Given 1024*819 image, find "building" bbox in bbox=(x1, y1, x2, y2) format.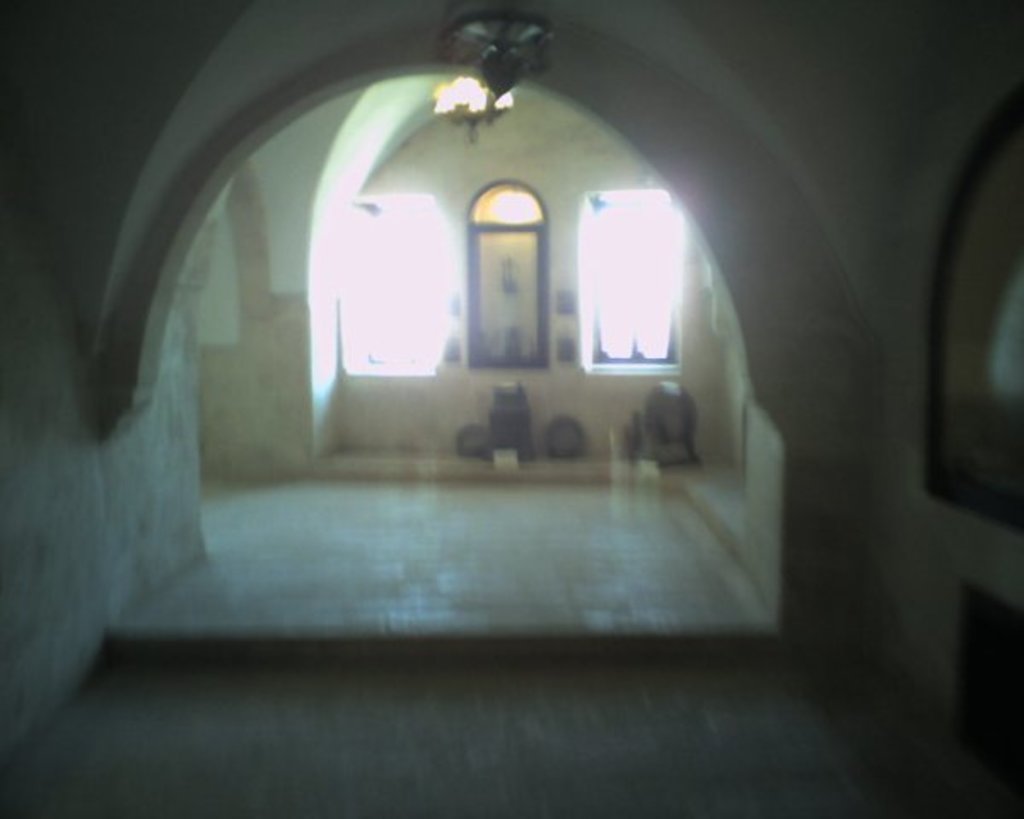
bbox=(0, 0, 1022, 817).
